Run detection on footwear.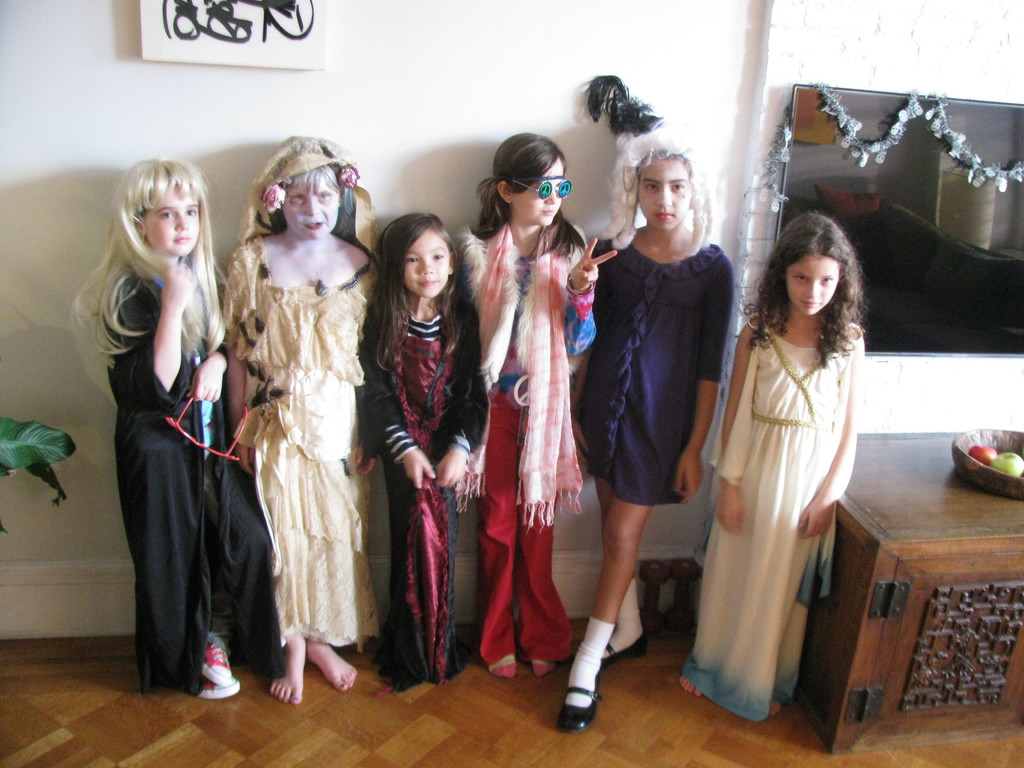
Result: pyautogui.locateOnScreen(559, 680, 600, 728).
